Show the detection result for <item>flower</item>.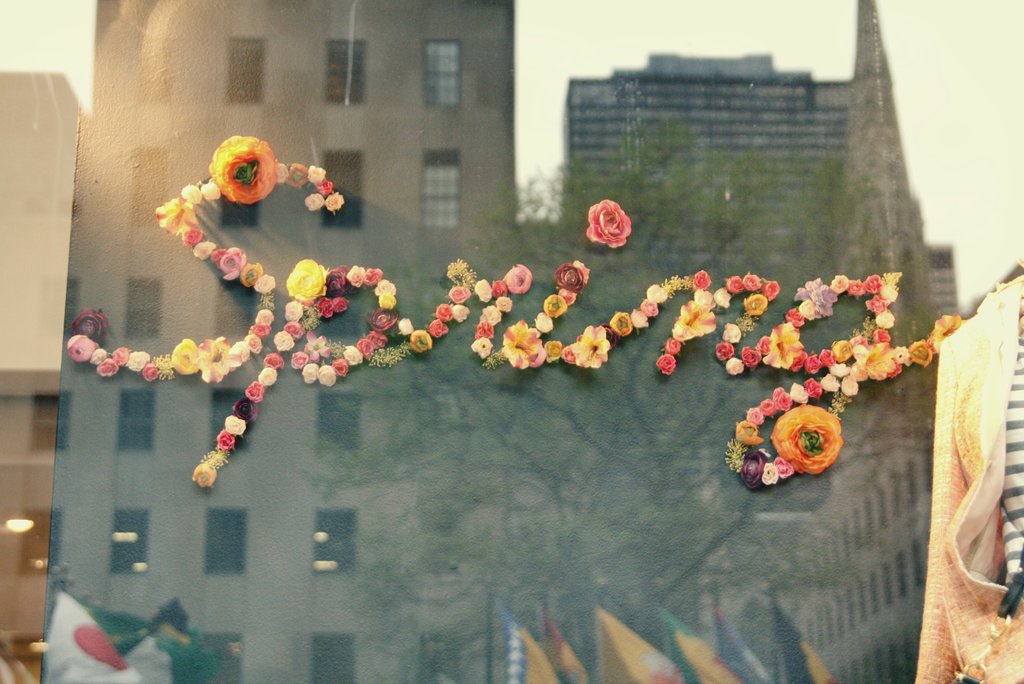
BBox(534, 310, 553, 331).
